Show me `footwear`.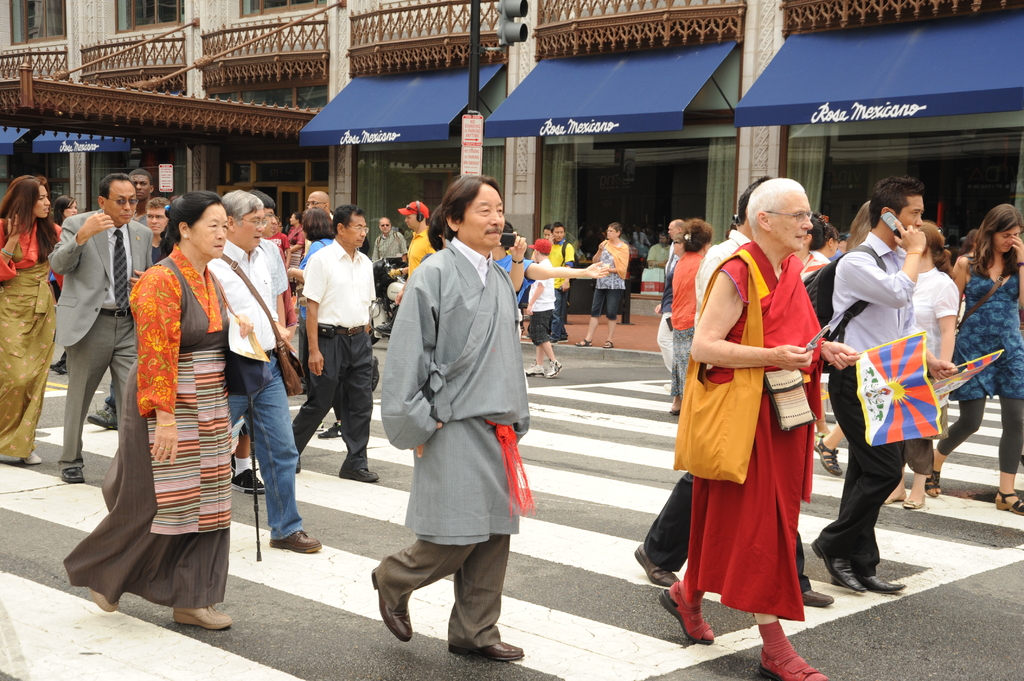
`footwear` is here: x1=238, y1=465, x2=264, y2=479.
